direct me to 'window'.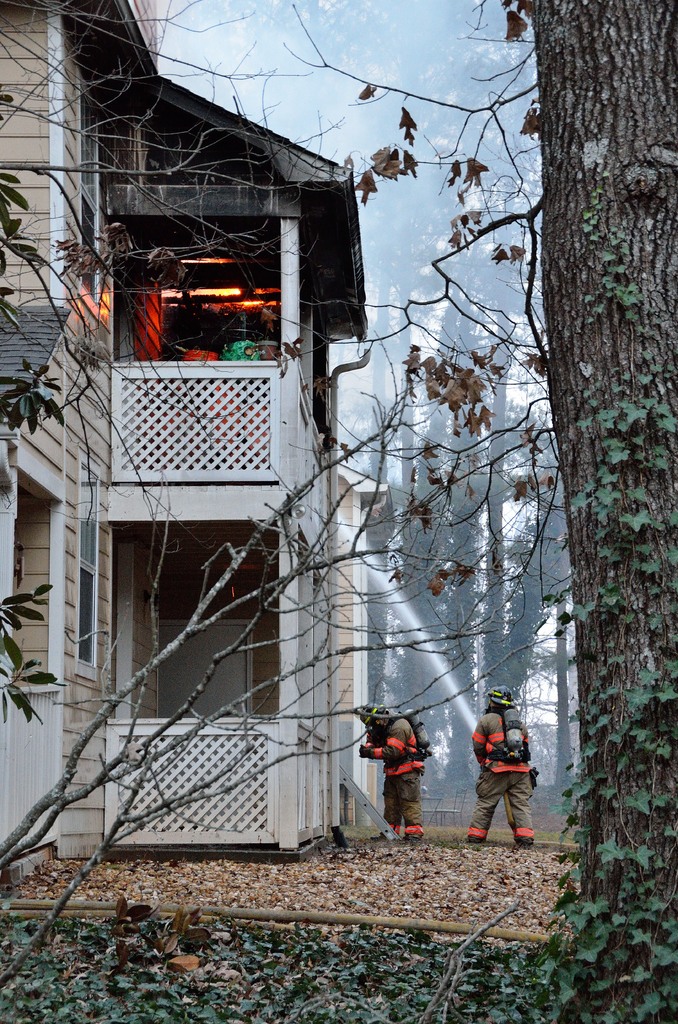
Direction: pyautogui.locateOnScreen(73, 78, 104, 312).
